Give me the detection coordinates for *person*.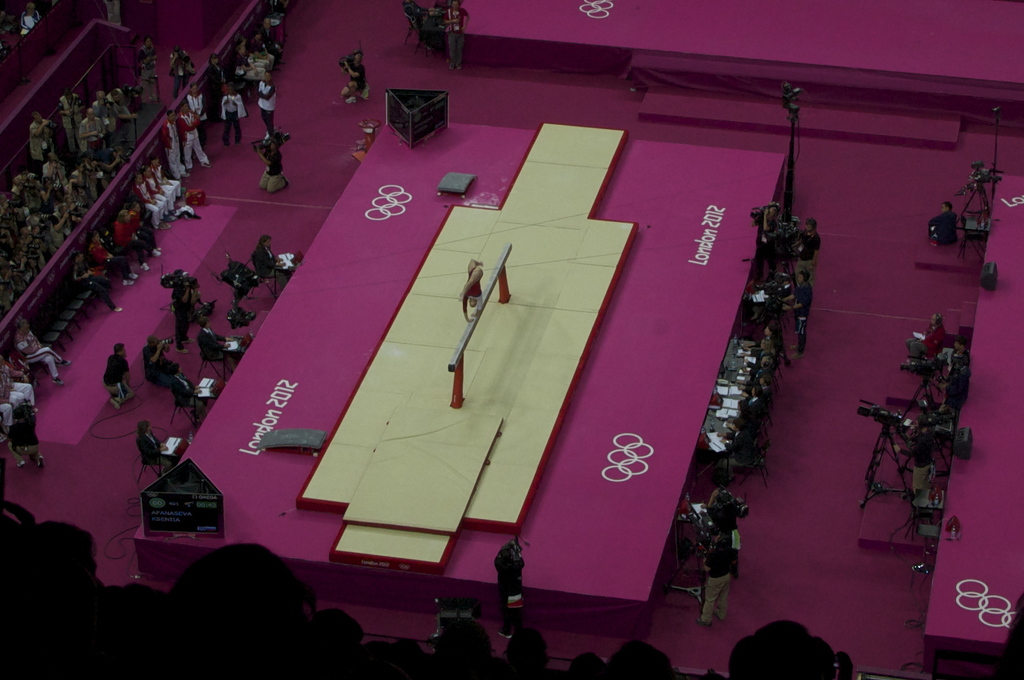
115 206 155 269.
